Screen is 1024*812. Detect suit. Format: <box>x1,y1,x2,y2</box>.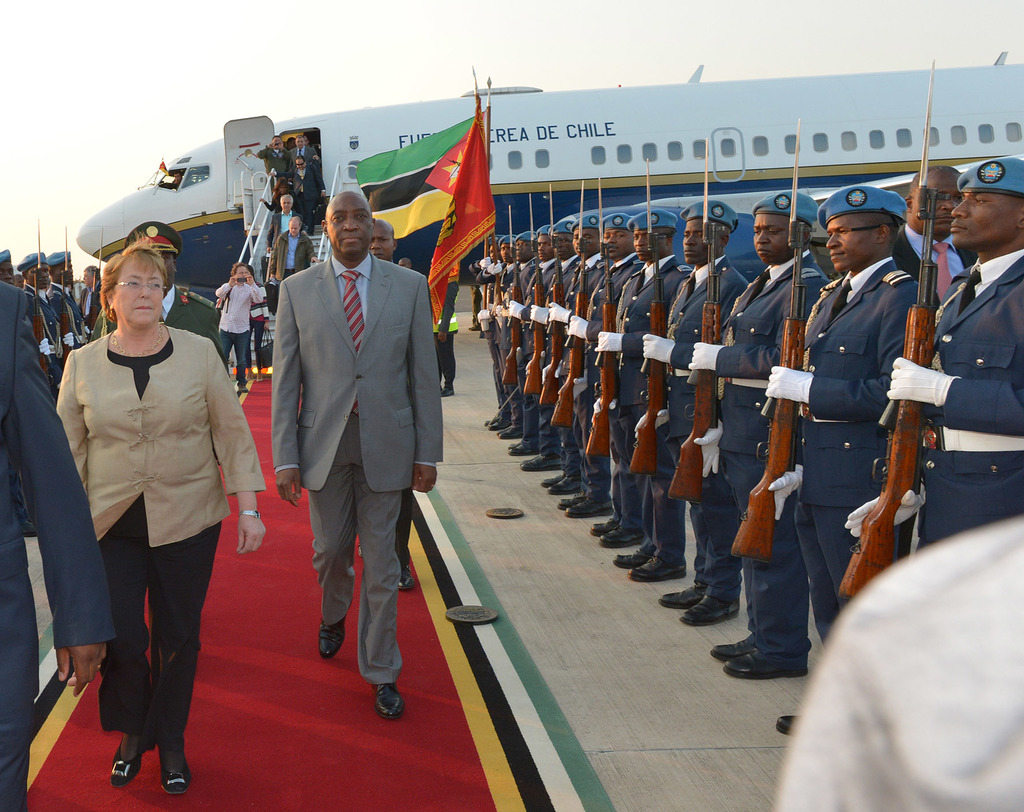
<box>470,257,501,356</box>.
